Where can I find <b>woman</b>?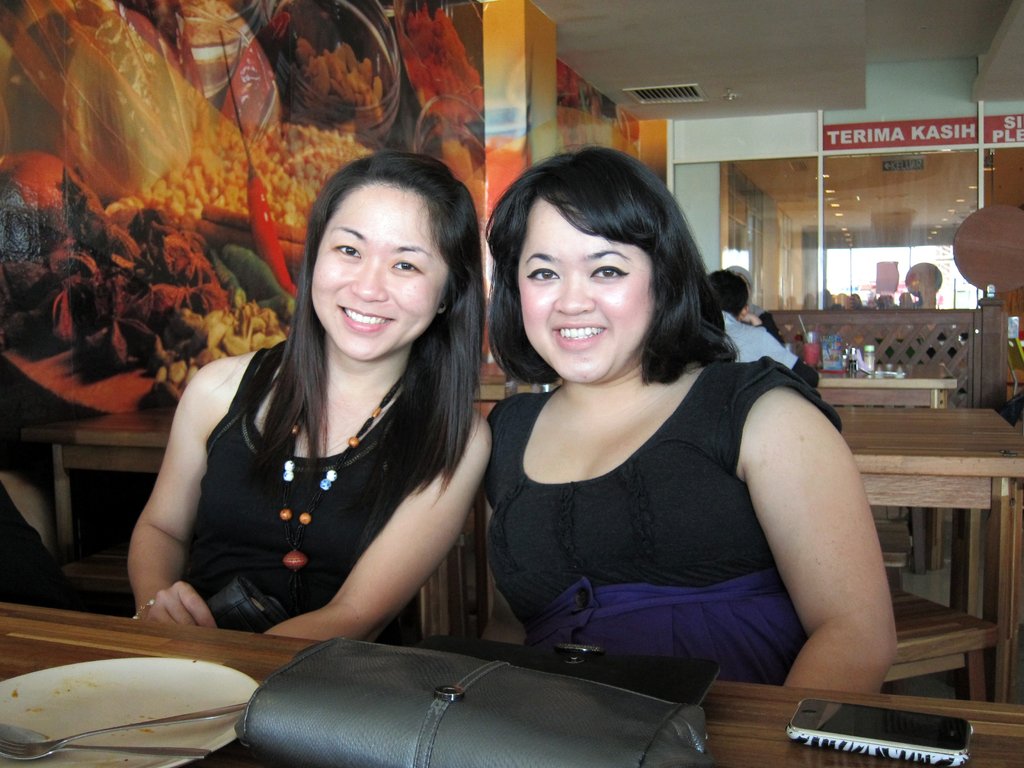
You can find it at pyautogui.locateOnScreen(126, 150, 492, 643).
